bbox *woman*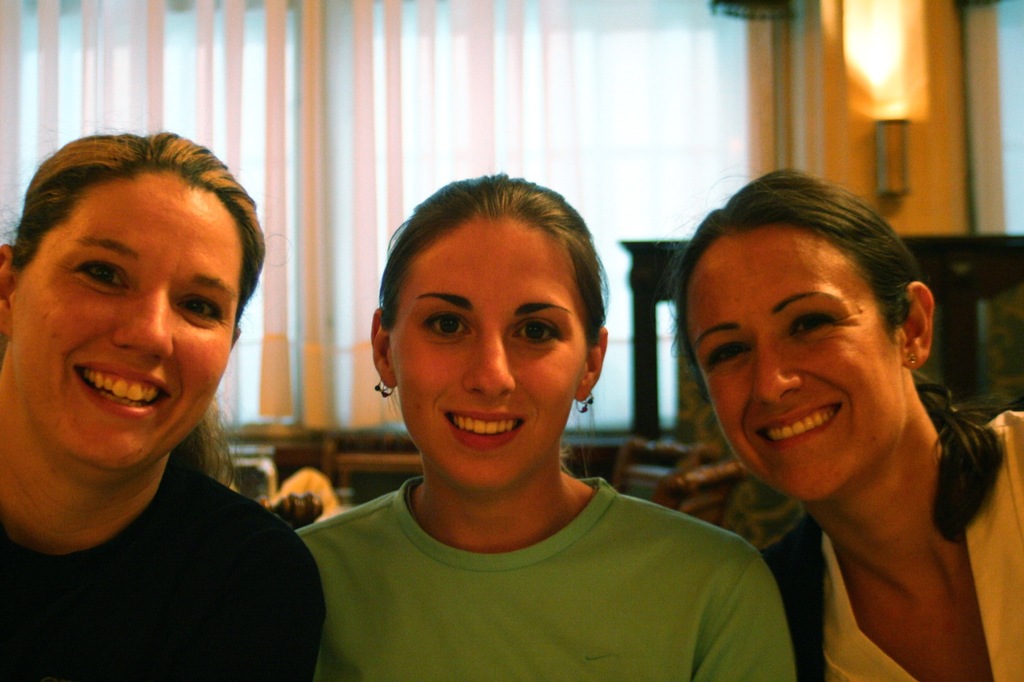
bbox(0, 122, 311, 654)
